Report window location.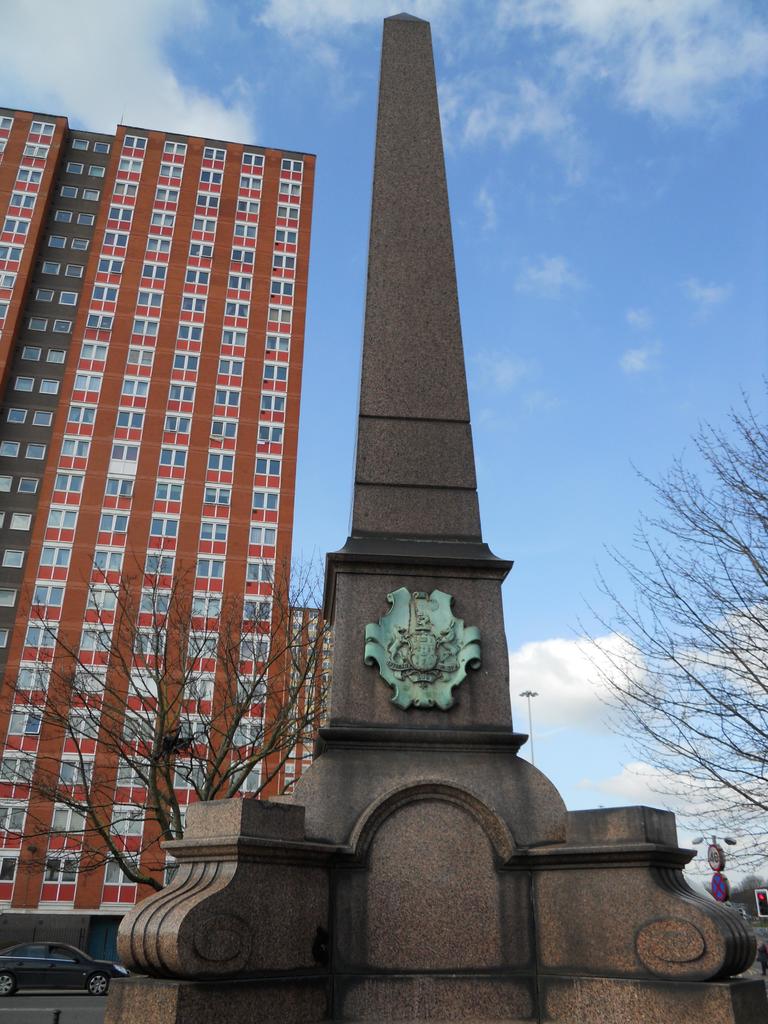
Report: [x1=0, y1=244, x2=21, y2=273].
